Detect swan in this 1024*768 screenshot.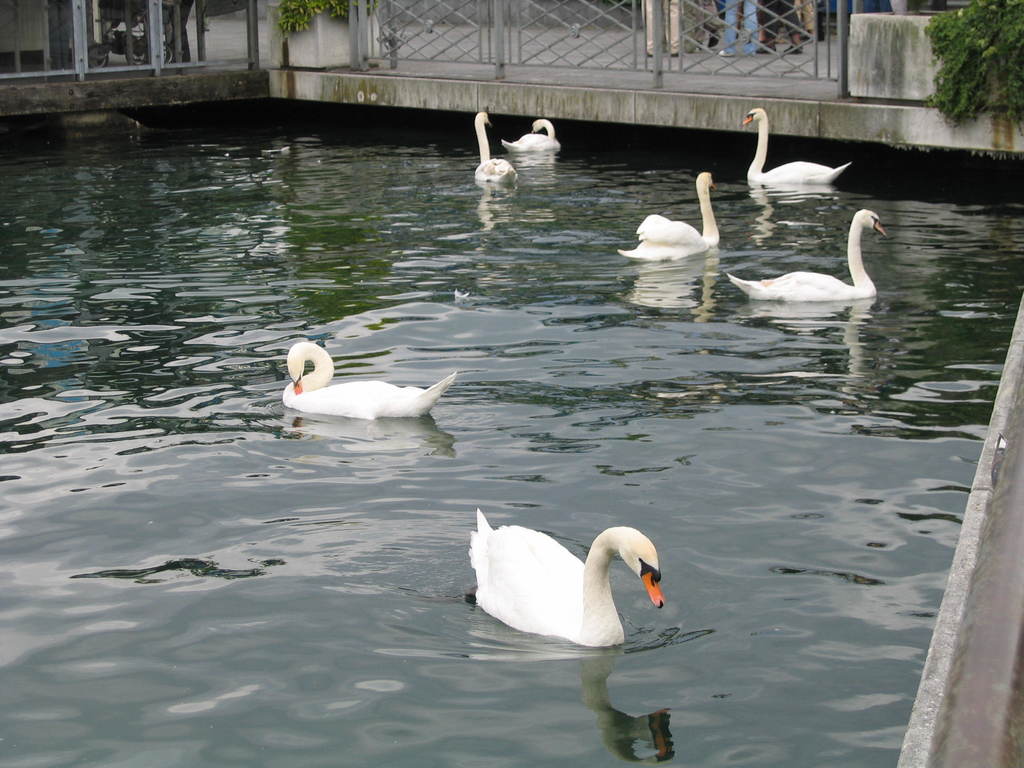
Detection: {"x1": 473, "y1": 108, "x2": 520, "y2": 184}.
